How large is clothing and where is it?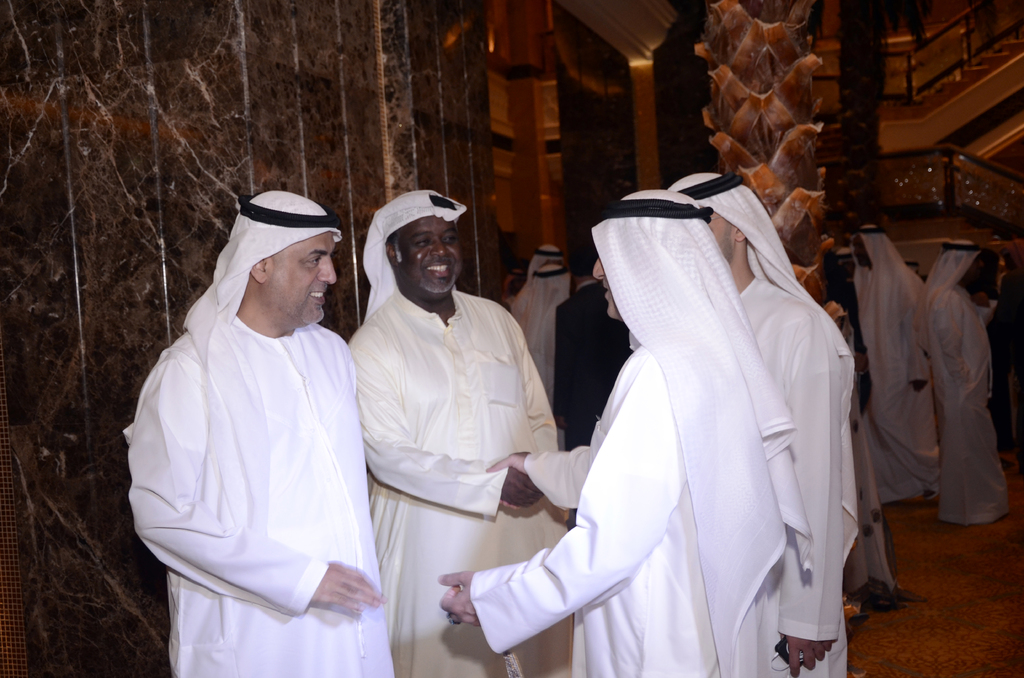
Bounding box: [left=854, top=262, right=941, bottom=504].
